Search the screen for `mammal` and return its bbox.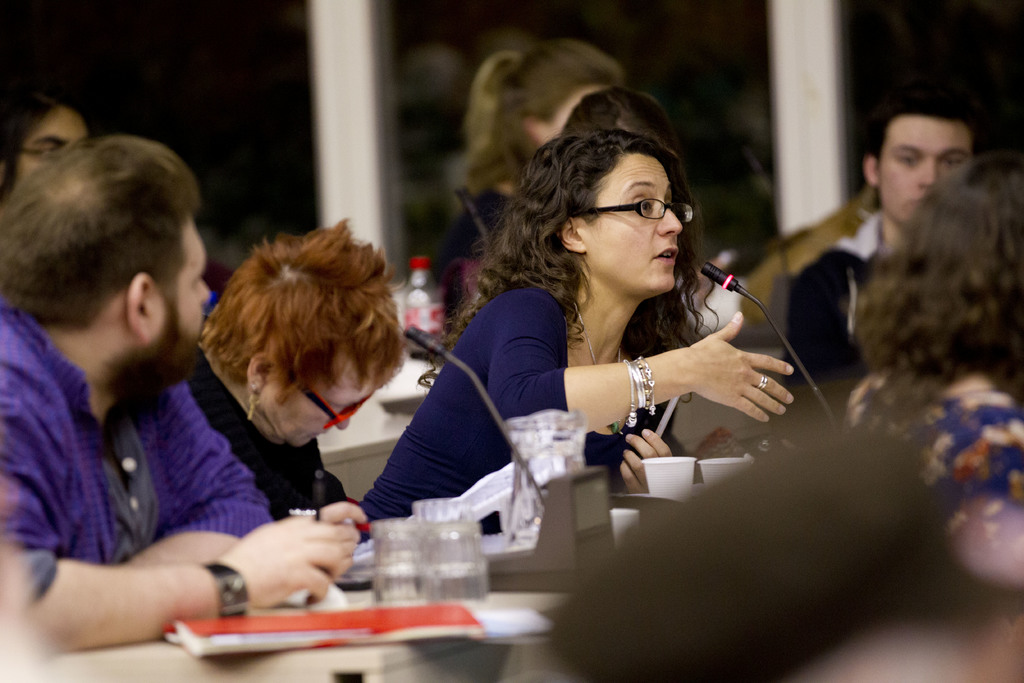
Found: [419,116,763,563].
